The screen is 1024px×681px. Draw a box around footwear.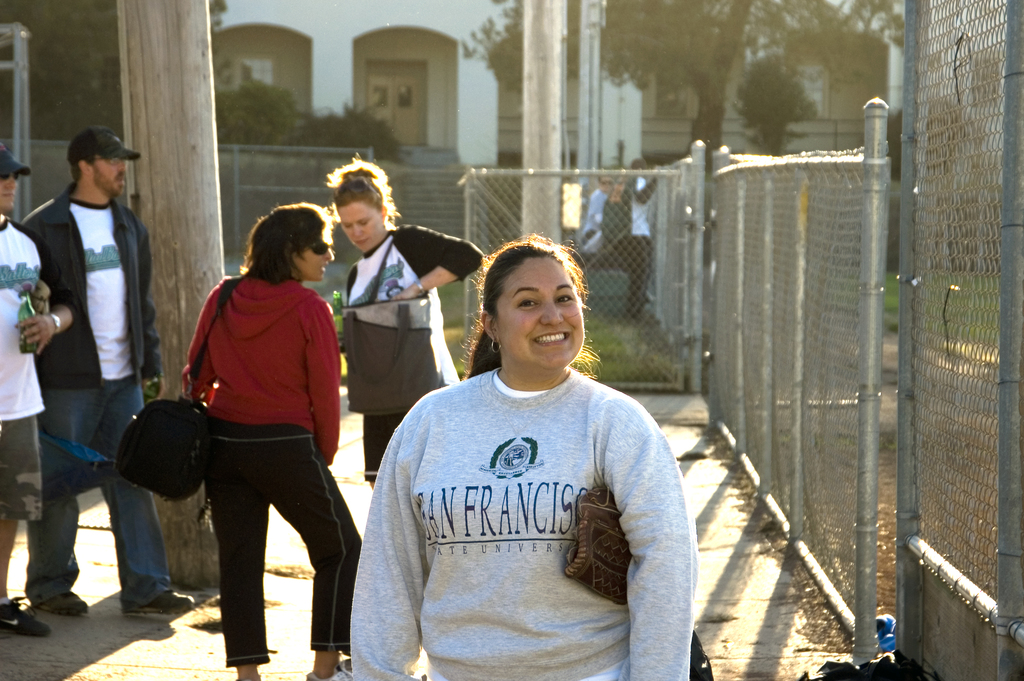
(x1=0, y1=591, x2=44, y2=635).
